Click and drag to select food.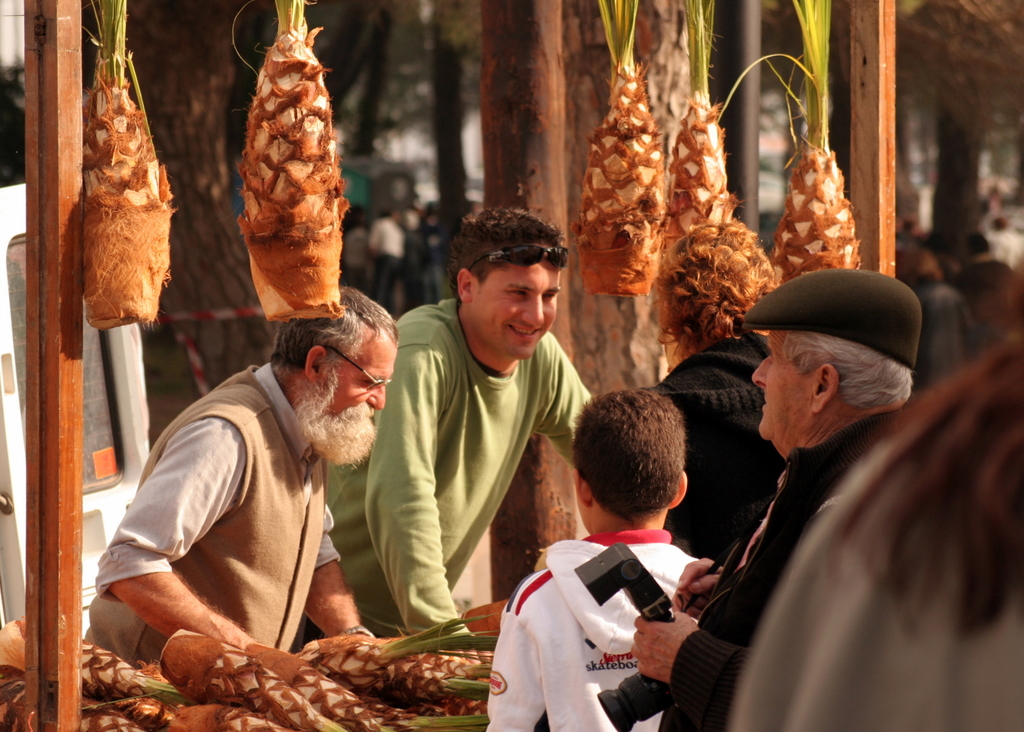
Selection: pyautogui.locateOnScreen(82, 75, 171, 332).
